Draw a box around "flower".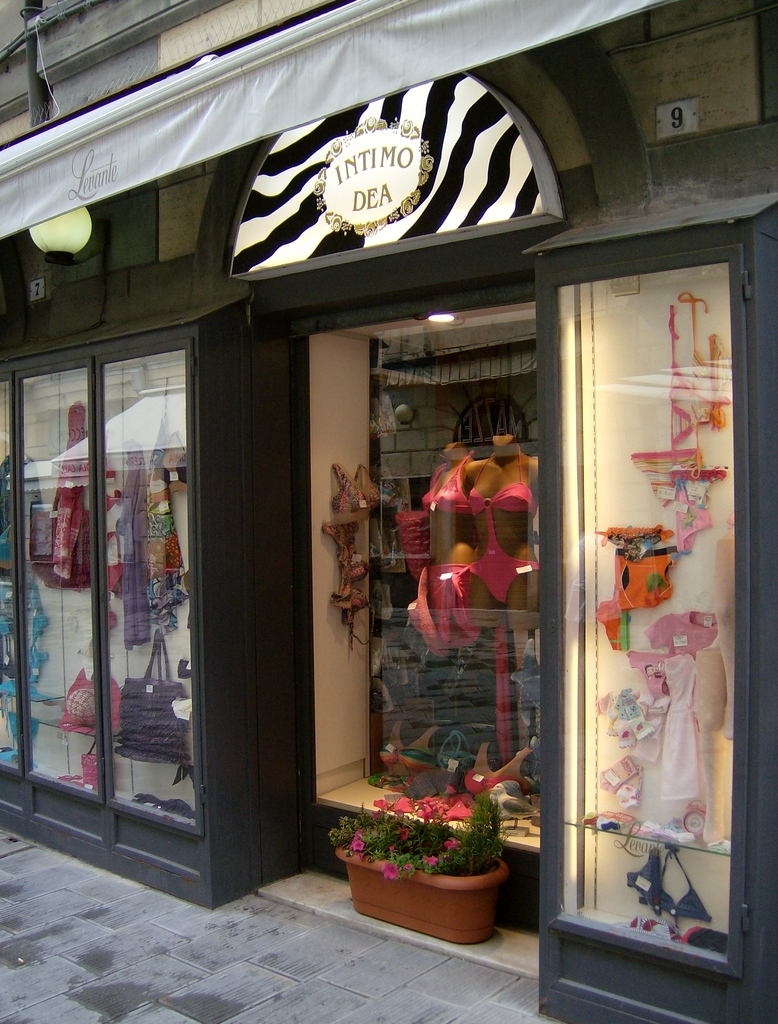
select_region(441, 834, 461, 851).
